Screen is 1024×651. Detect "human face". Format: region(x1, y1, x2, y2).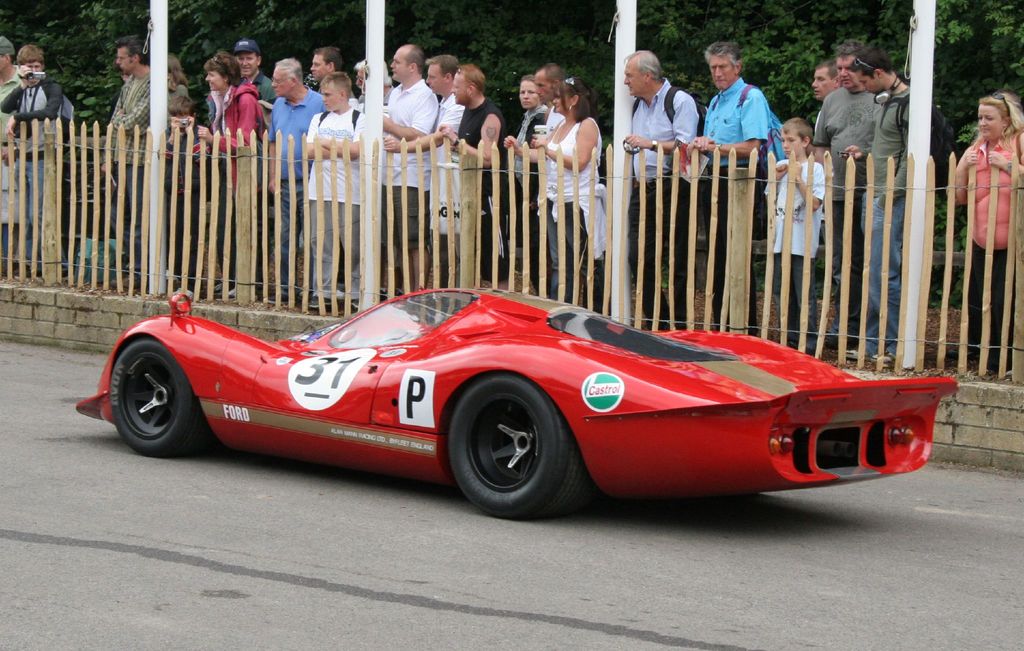
region(780, 129, 804, 158).
